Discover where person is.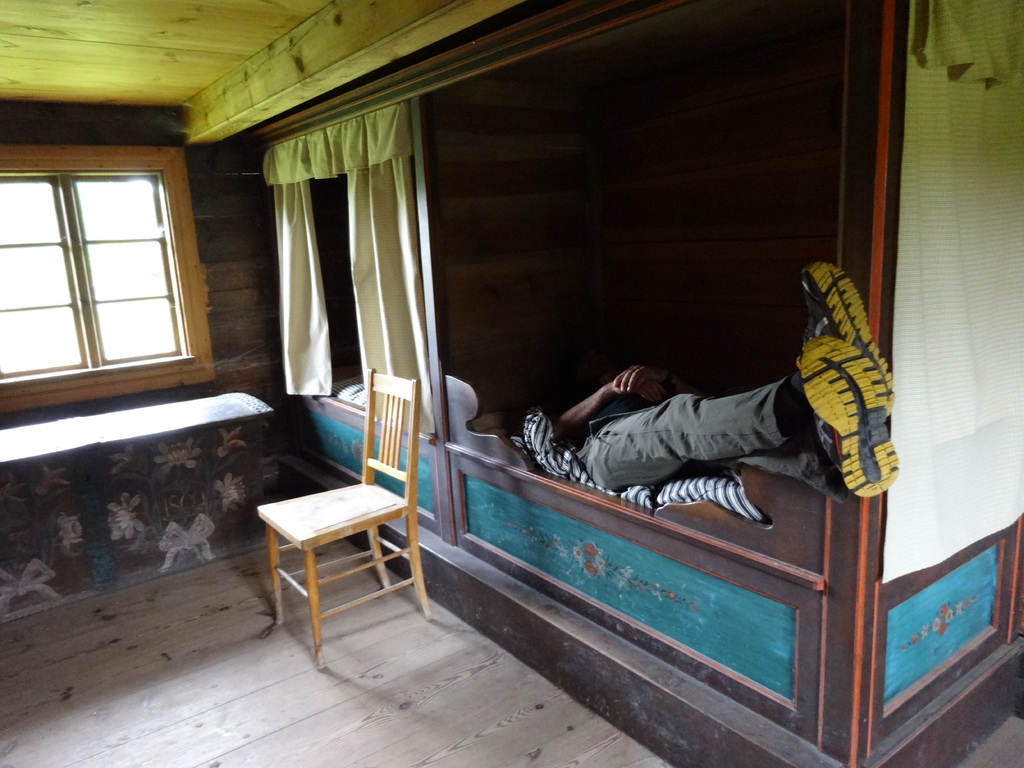
Discovered at 551:260:899:497.
